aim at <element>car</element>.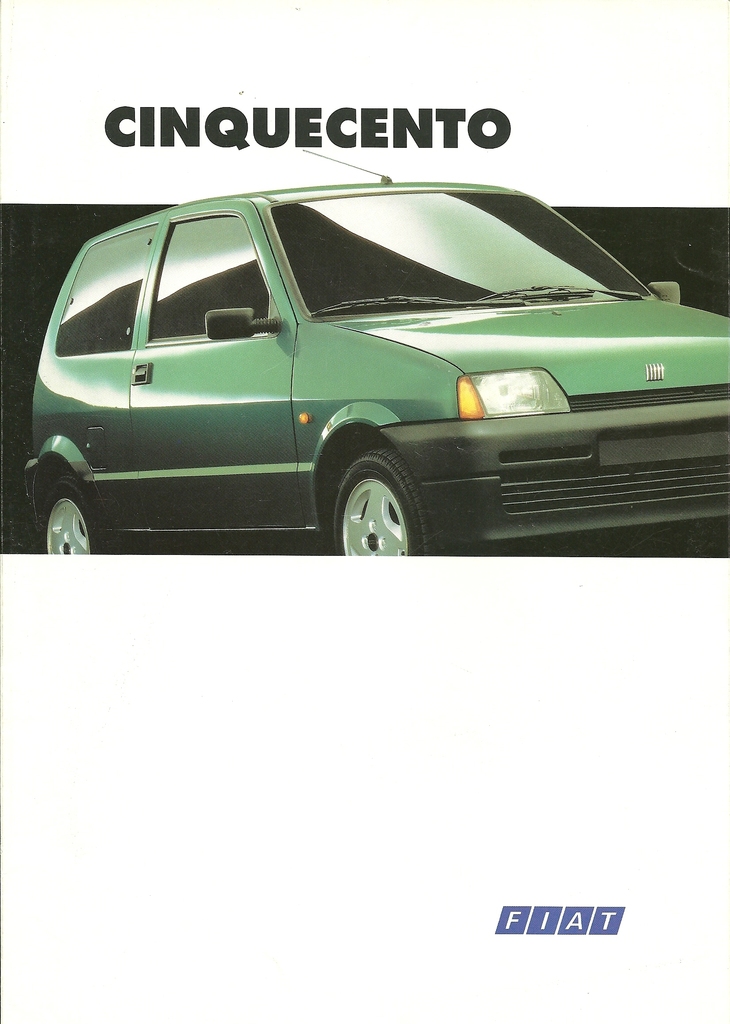
Aimed at 24,147,729,556.
